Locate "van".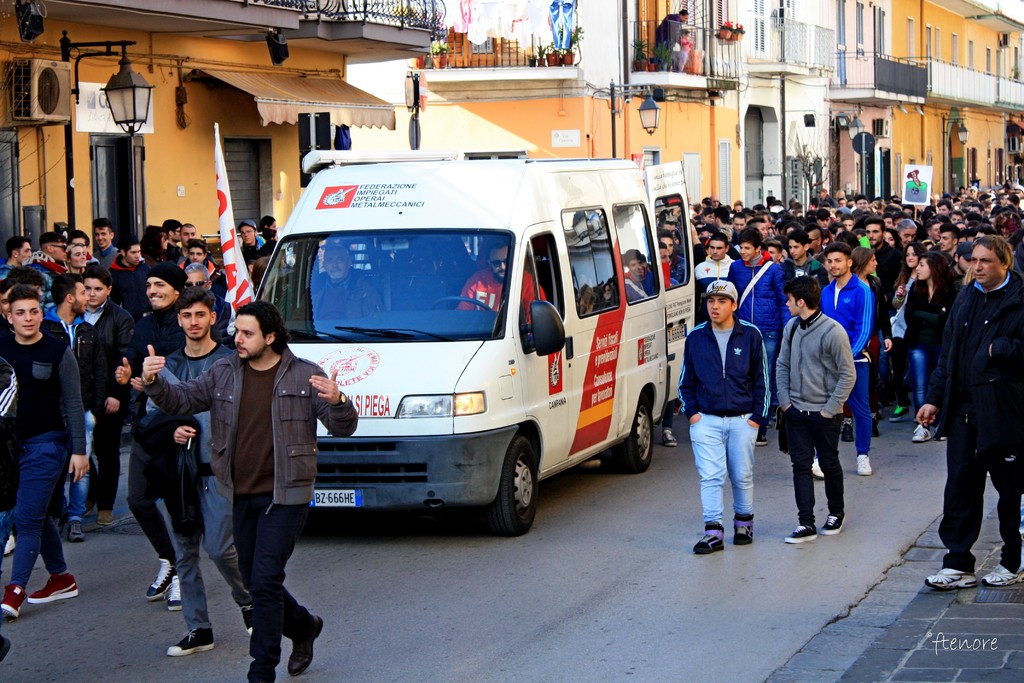
Bounding box: [253,145,698,536].
